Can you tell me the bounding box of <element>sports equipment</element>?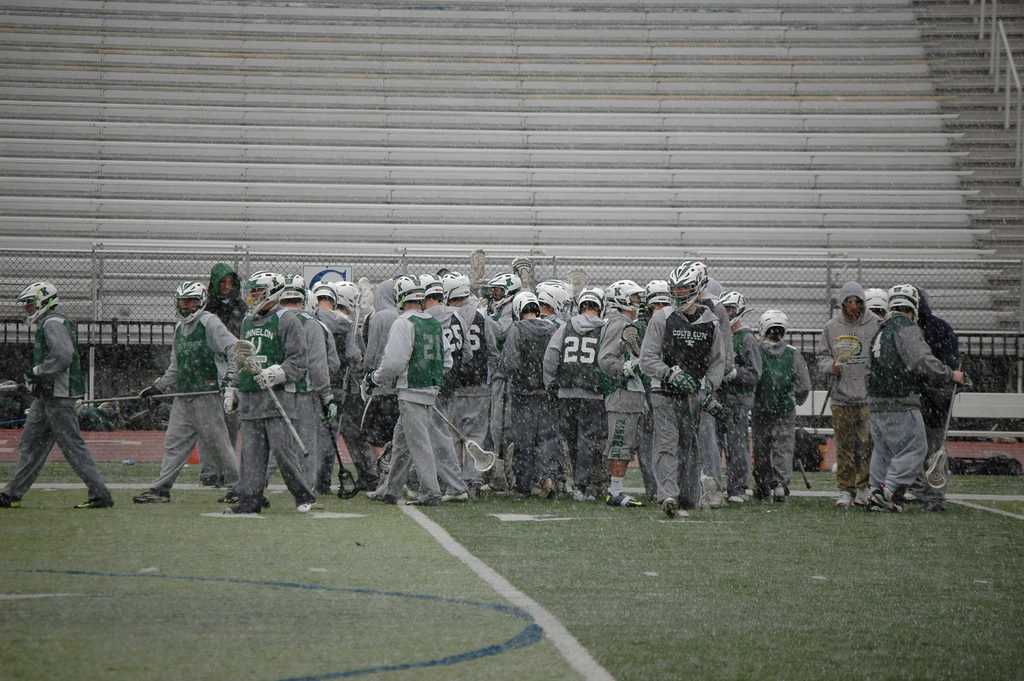
<box>362,372,385,395</box>.
